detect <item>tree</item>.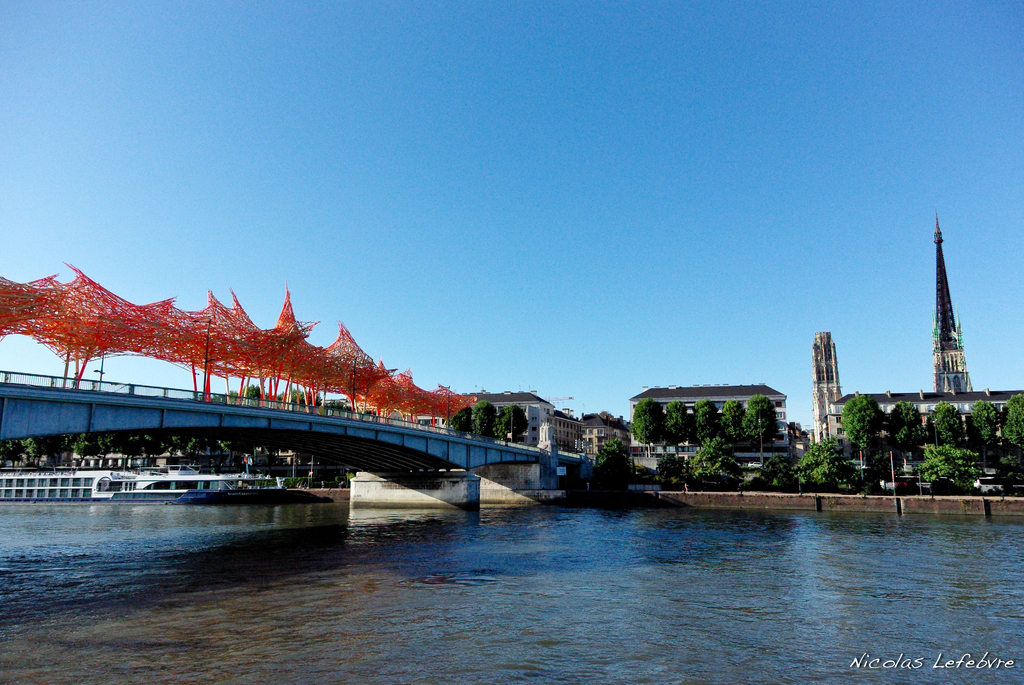
Detected at [746,395,777,442].
